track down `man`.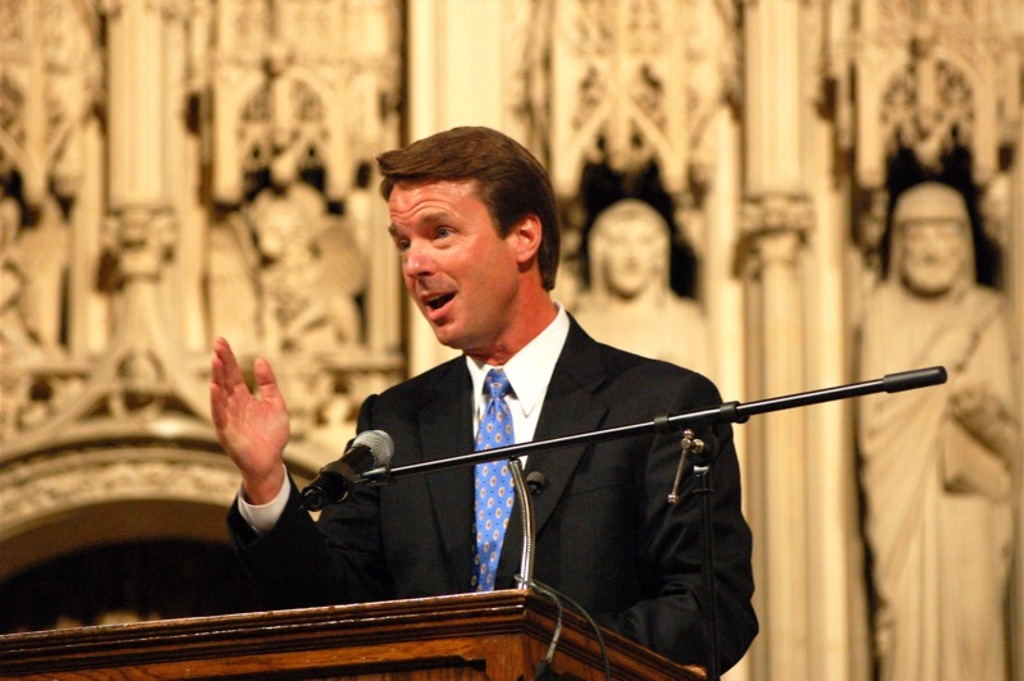
Tracked to bbox=(264, 161, 815, 641).
